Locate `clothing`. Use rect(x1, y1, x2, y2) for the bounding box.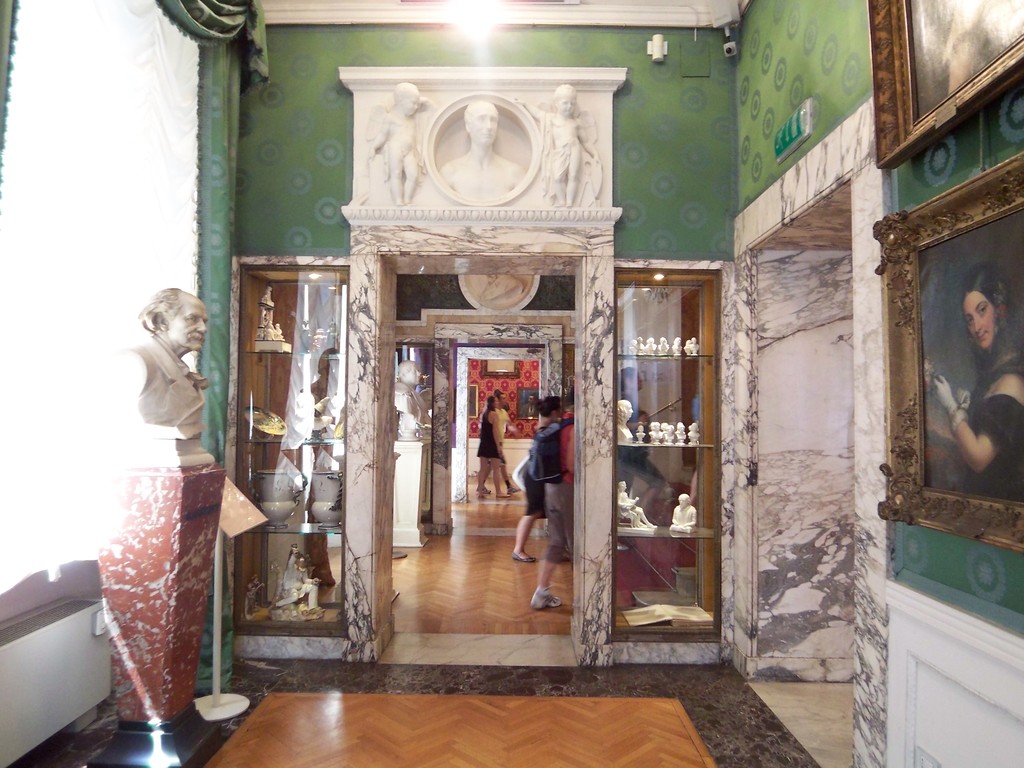
rect(497, 406, 510, 440).
